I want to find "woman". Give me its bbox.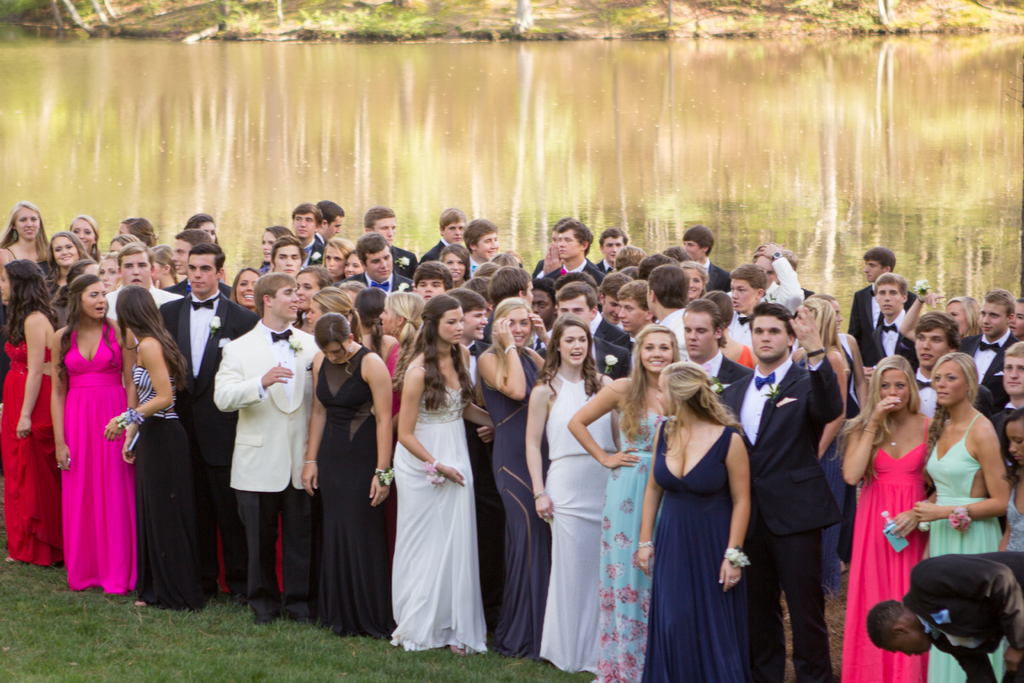
(x1=794, y1=296, x2=851, y2=435).
